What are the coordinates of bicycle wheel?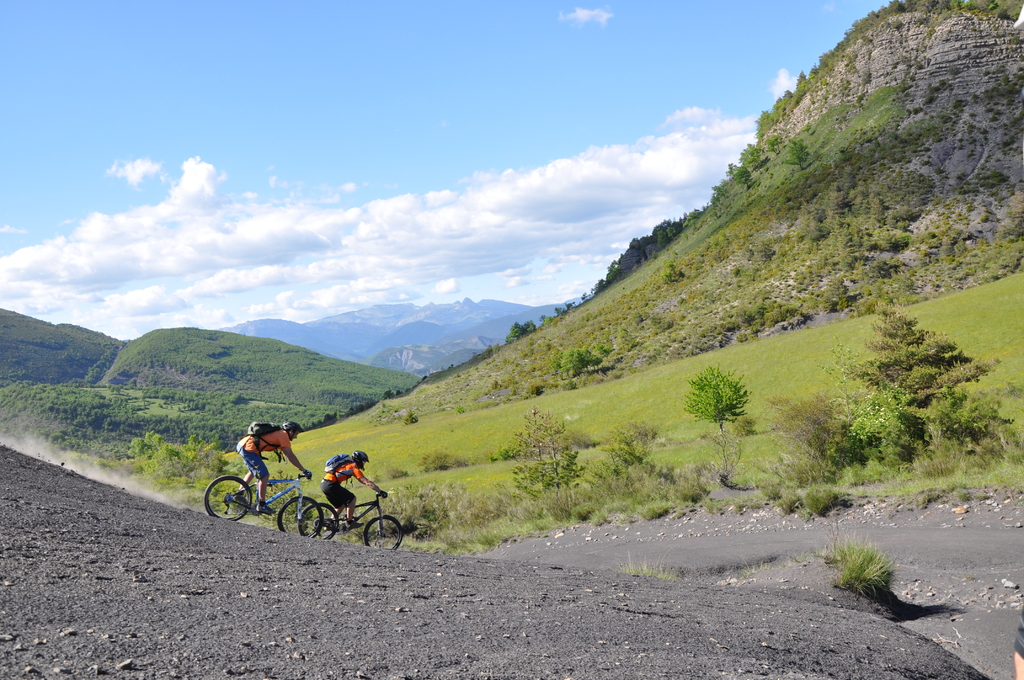
{"left": 204, "top": 474, "right": 253, "bottom": 519}.
